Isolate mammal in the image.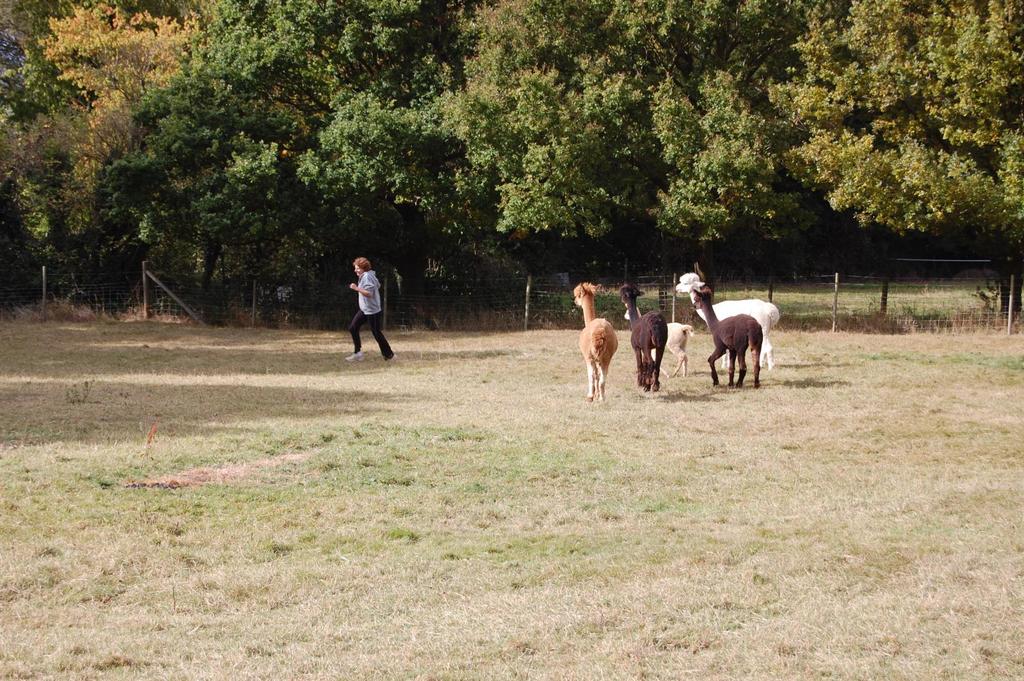
Isolated region: x1=573, y1=278, x2=618, y2=399.
